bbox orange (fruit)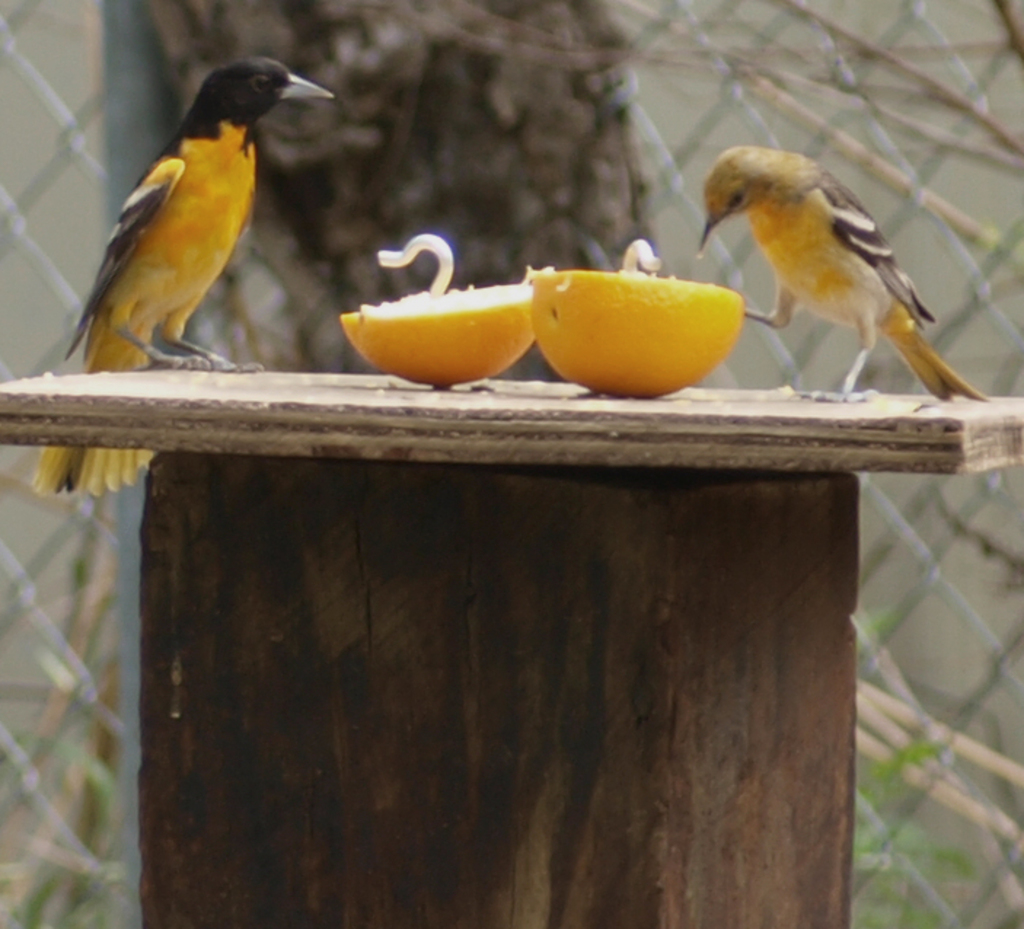
<bbox>341, 280, 532, 387</bbox>
